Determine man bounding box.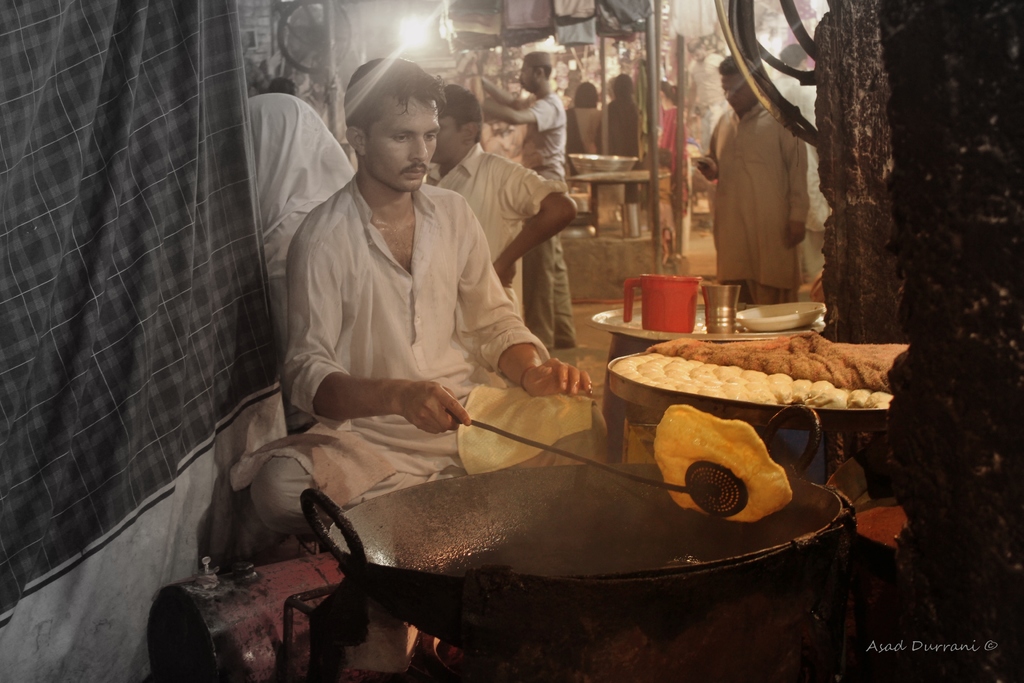
Determined: <bbox>419, 79, 582, 317</bbox>.
